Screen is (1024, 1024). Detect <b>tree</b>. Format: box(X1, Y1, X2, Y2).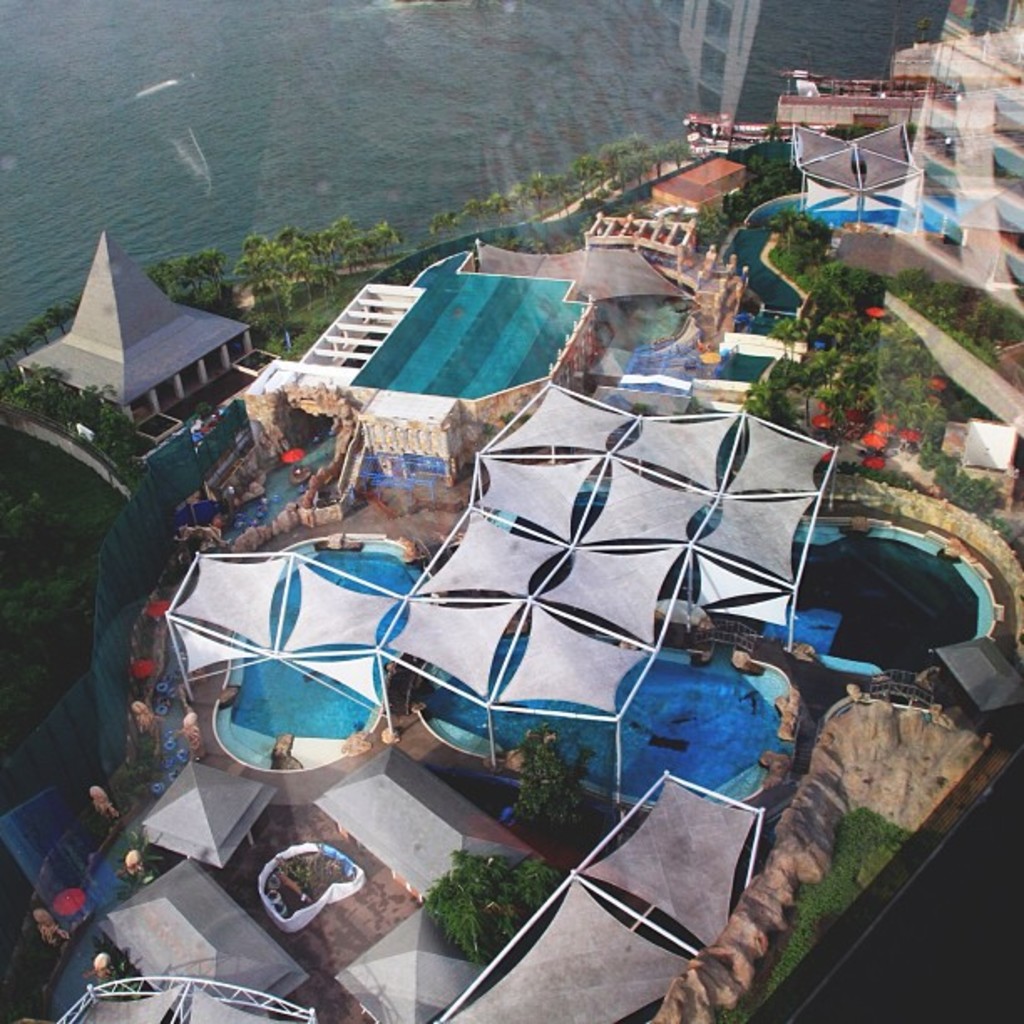
box(751, 209, 835, 253).
